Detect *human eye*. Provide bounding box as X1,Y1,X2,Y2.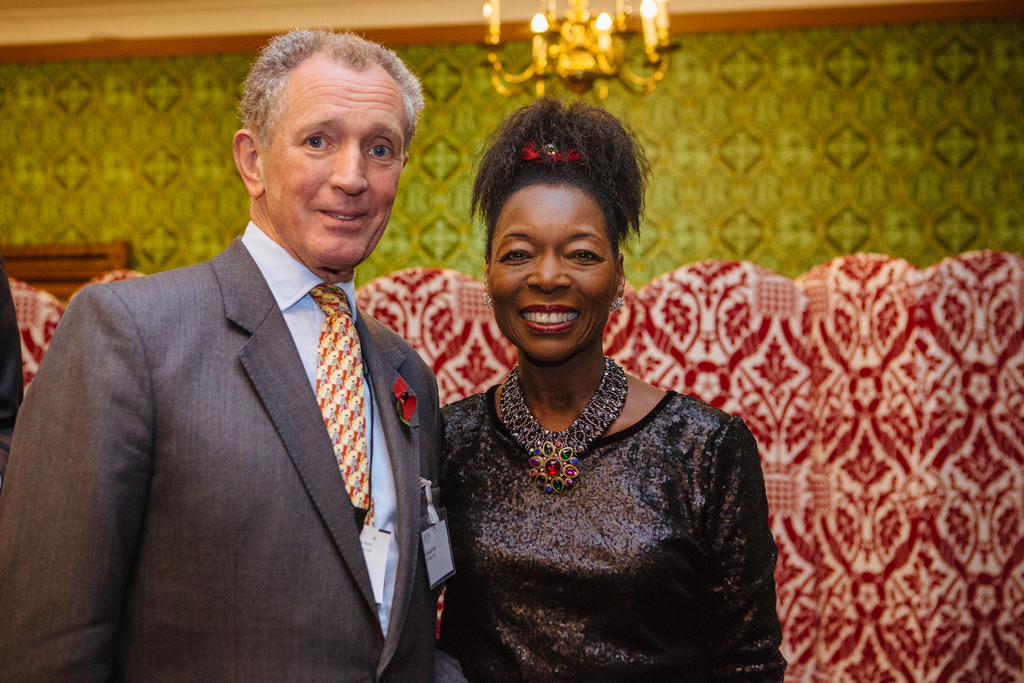
366,131,394,163.
